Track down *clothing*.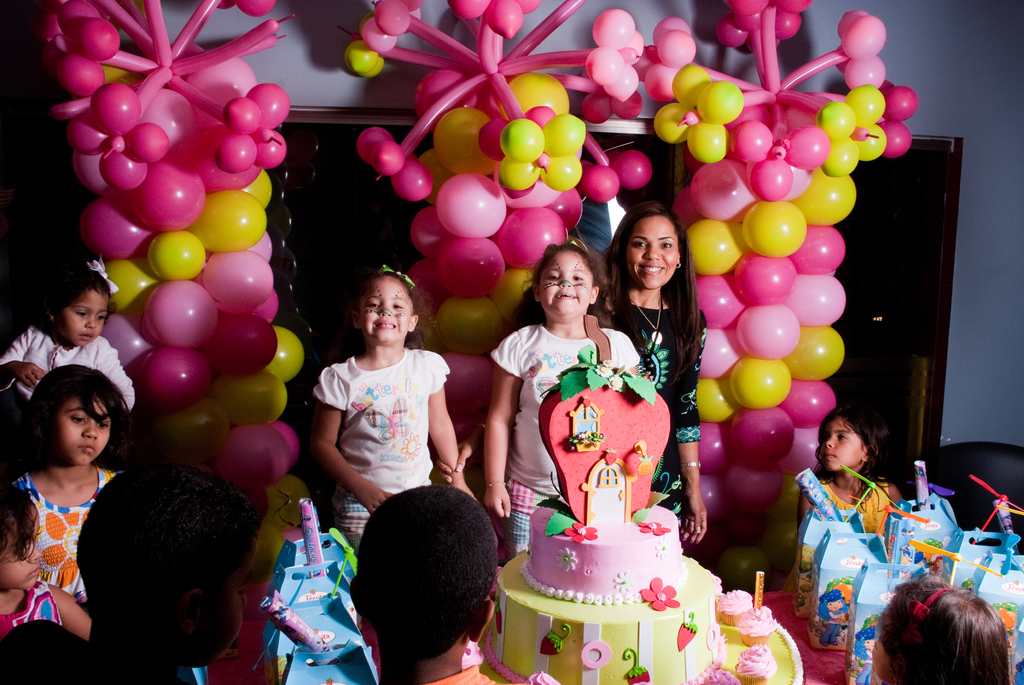
Tracked to <bbox>0, 459, 130, 641</bbox>.
